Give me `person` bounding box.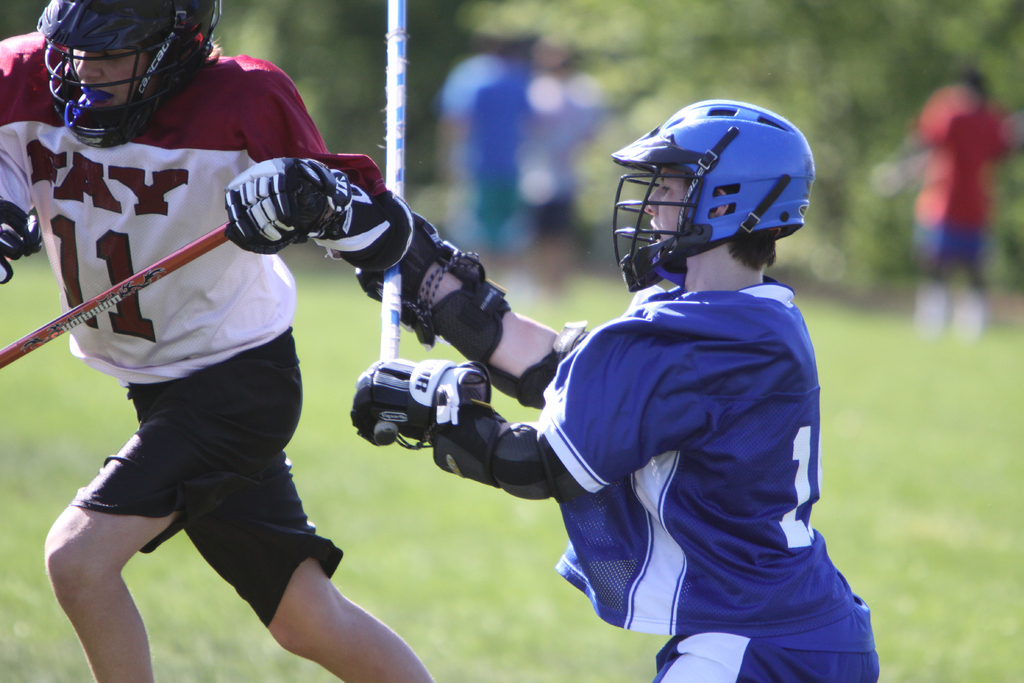
box=[877, 56, 1014, 331].
